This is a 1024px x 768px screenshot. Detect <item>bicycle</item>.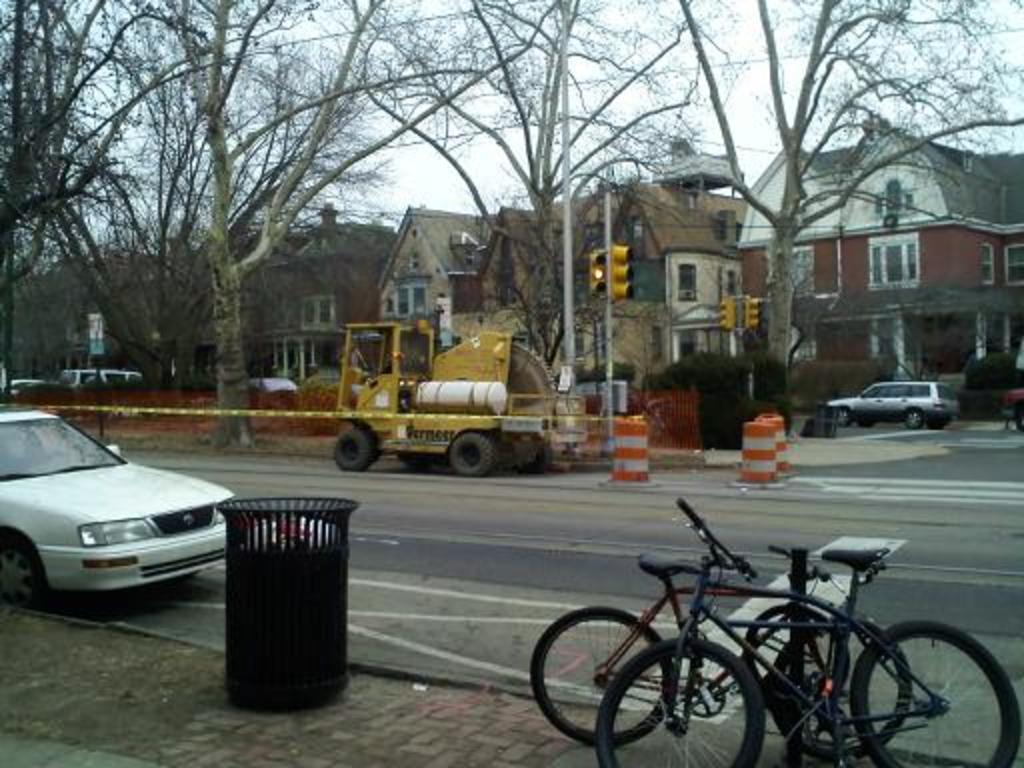
528 544 910 760.
